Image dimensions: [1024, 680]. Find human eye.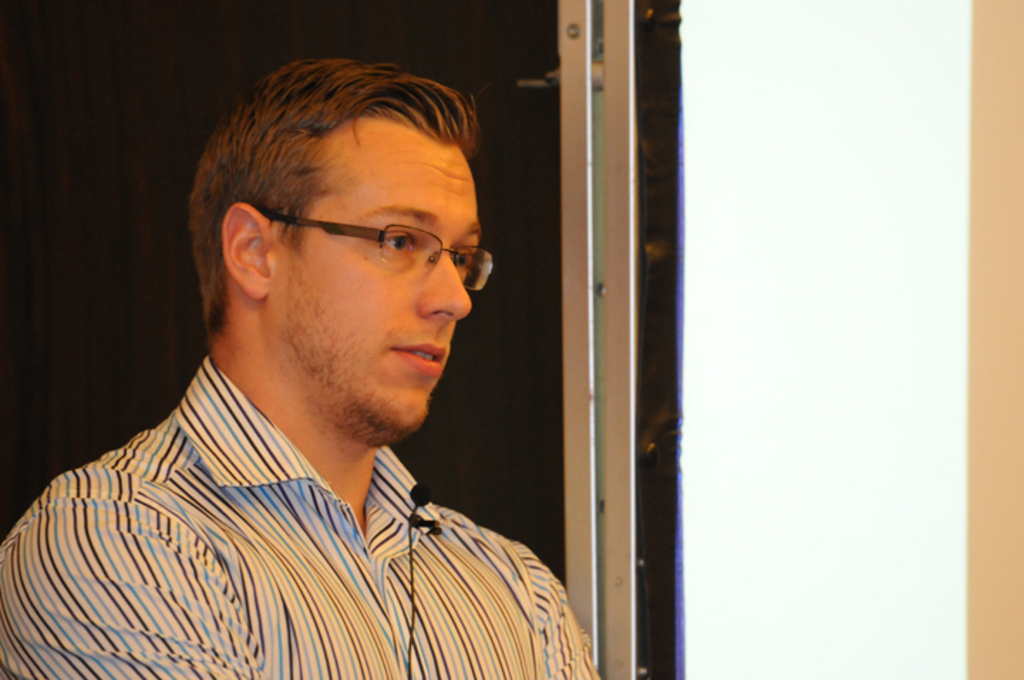
[445, 246, 476, 270].
